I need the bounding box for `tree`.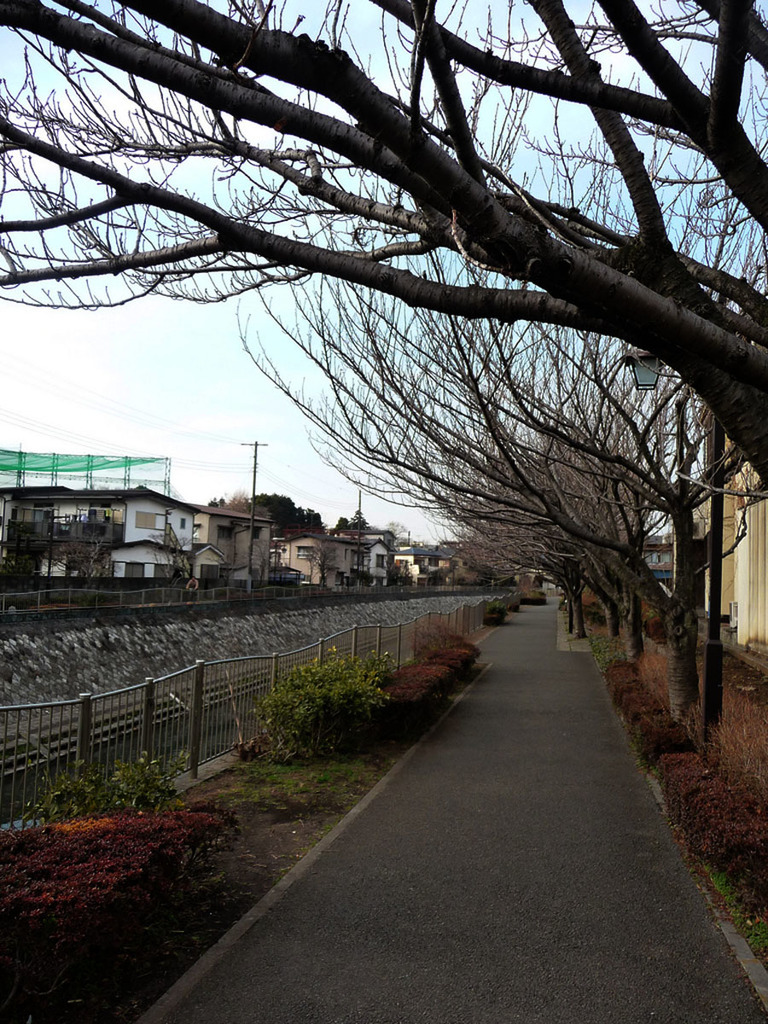
Here it is: region(0, 0, 767, 480).
